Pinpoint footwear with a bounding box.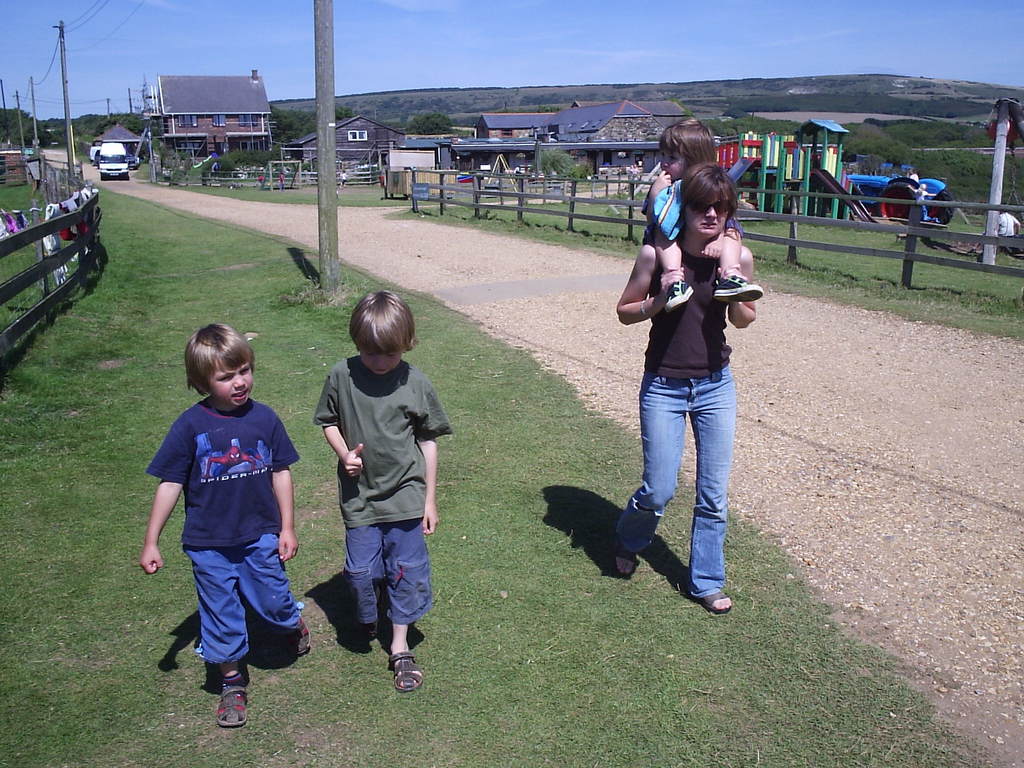
left=698, top=586, right=741, bottom=612.
